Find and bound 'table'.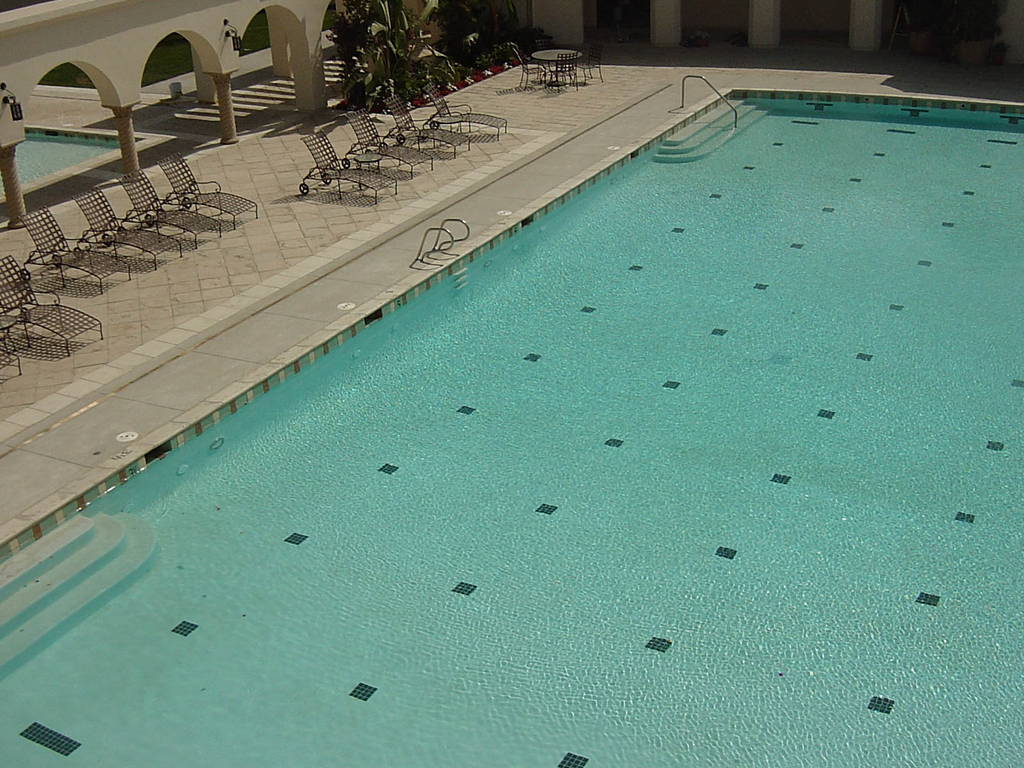
Bound: 532:47:580:89.
